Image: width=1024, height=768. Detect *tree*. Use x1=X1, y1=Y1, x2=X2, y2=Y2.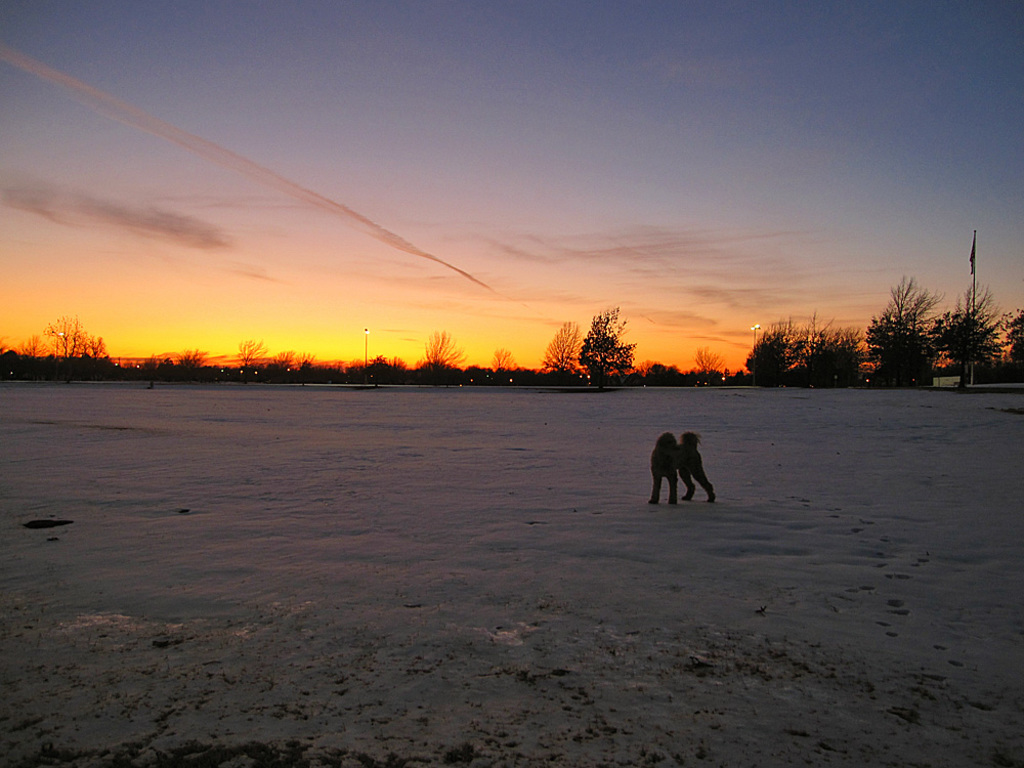
x1=541, y1=308, x2=592, y2=382.
